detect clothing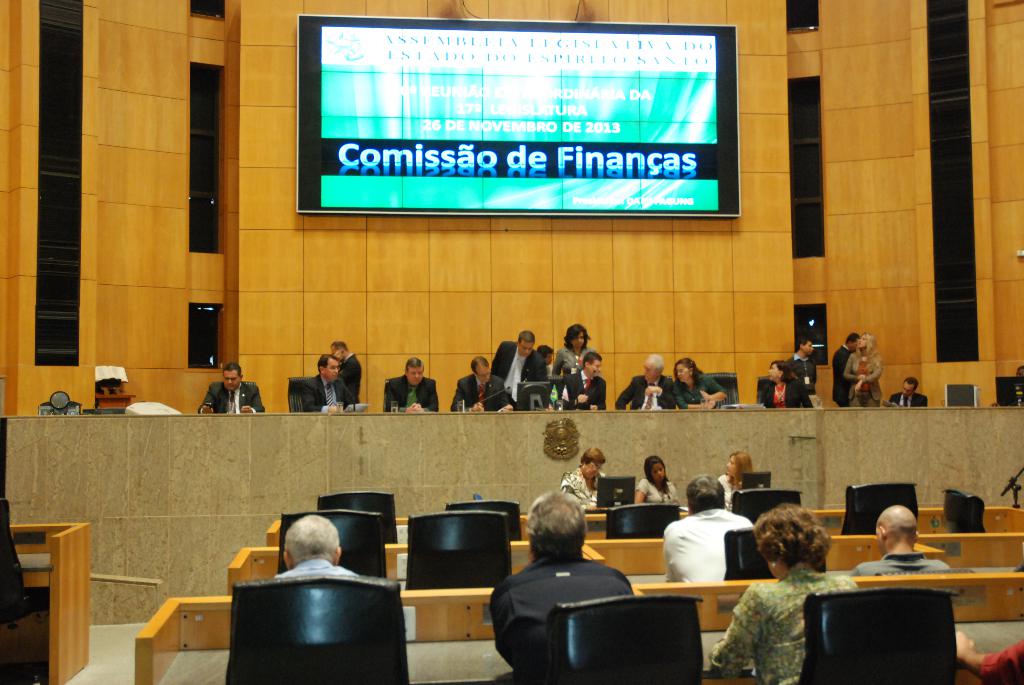
l=888, t=386, r=924, b=413
